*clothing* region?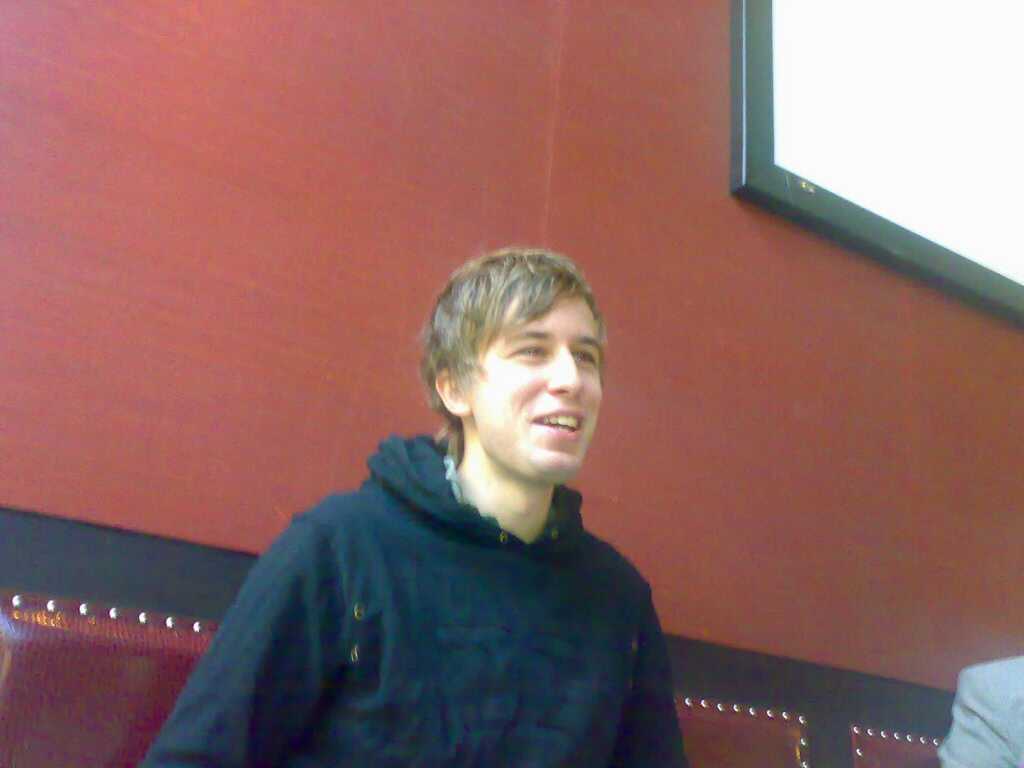
195/431/718/757
